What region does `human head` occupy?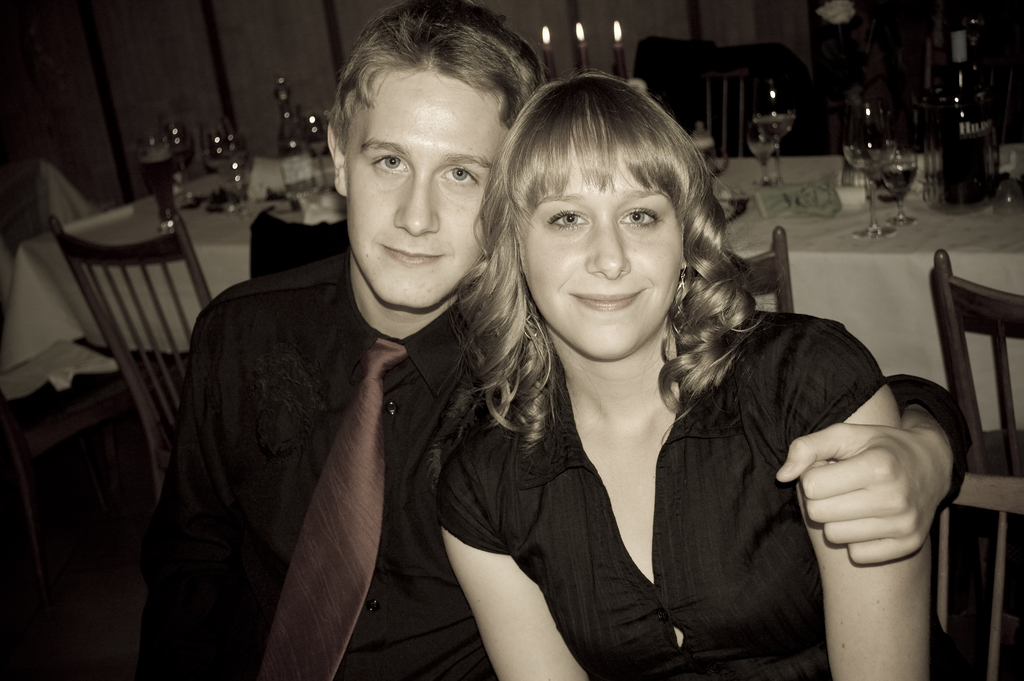
{"left": 499, "top": 67, "right": 691, "bottom": 369}.
